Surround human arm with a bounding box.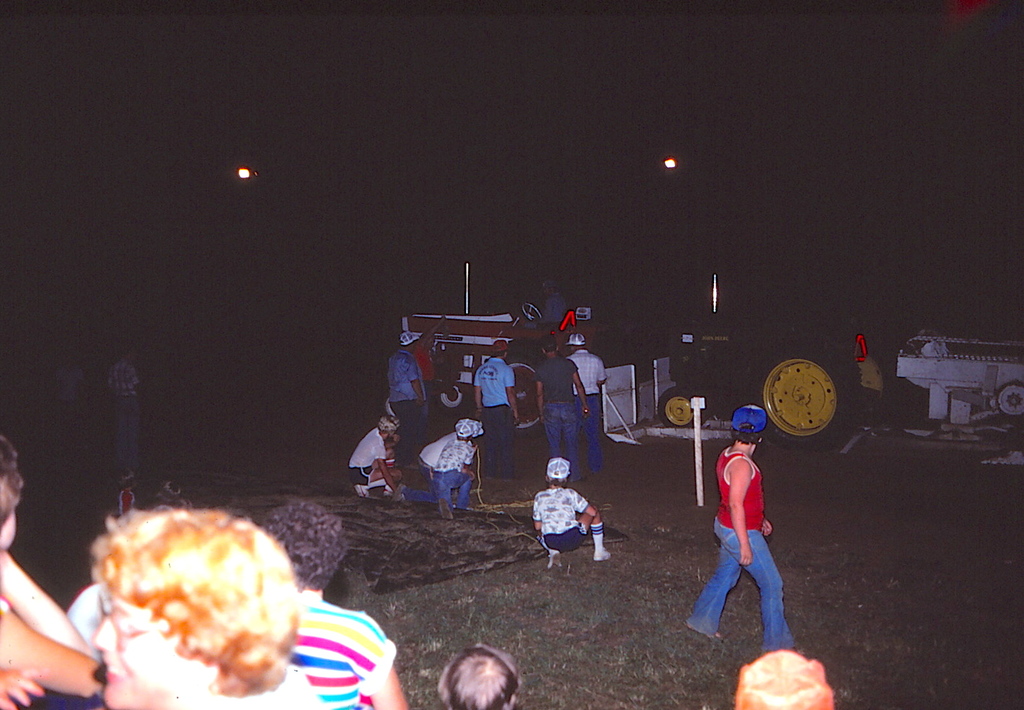
571/494/604/524.
